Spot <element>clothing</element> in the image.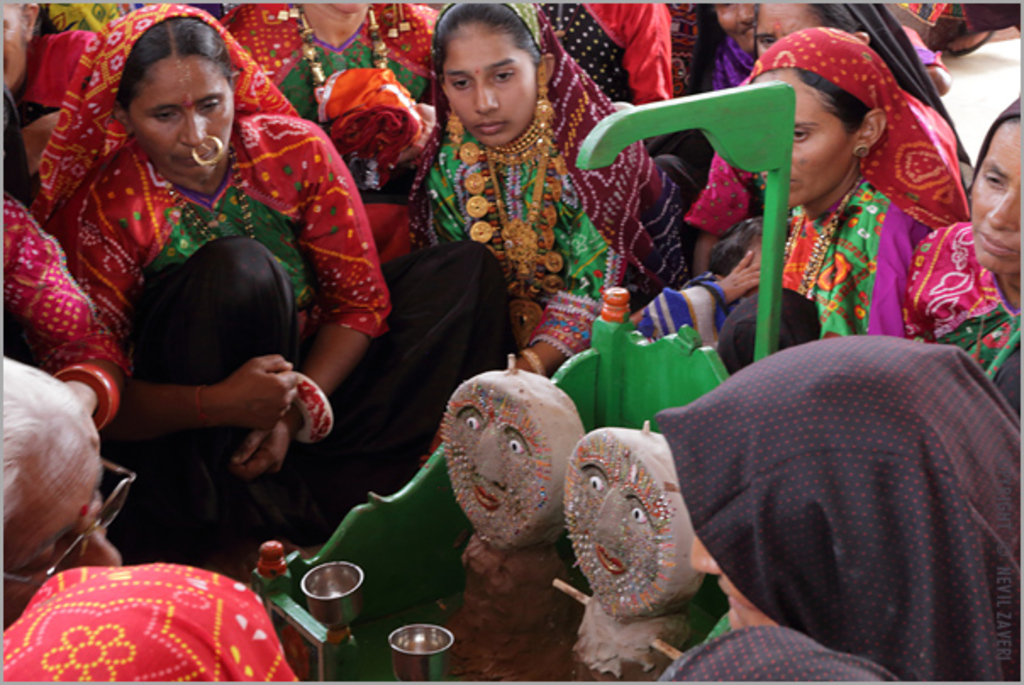
<element>clothing</element> found at left=0, top=188, right=119, bottom=376.
